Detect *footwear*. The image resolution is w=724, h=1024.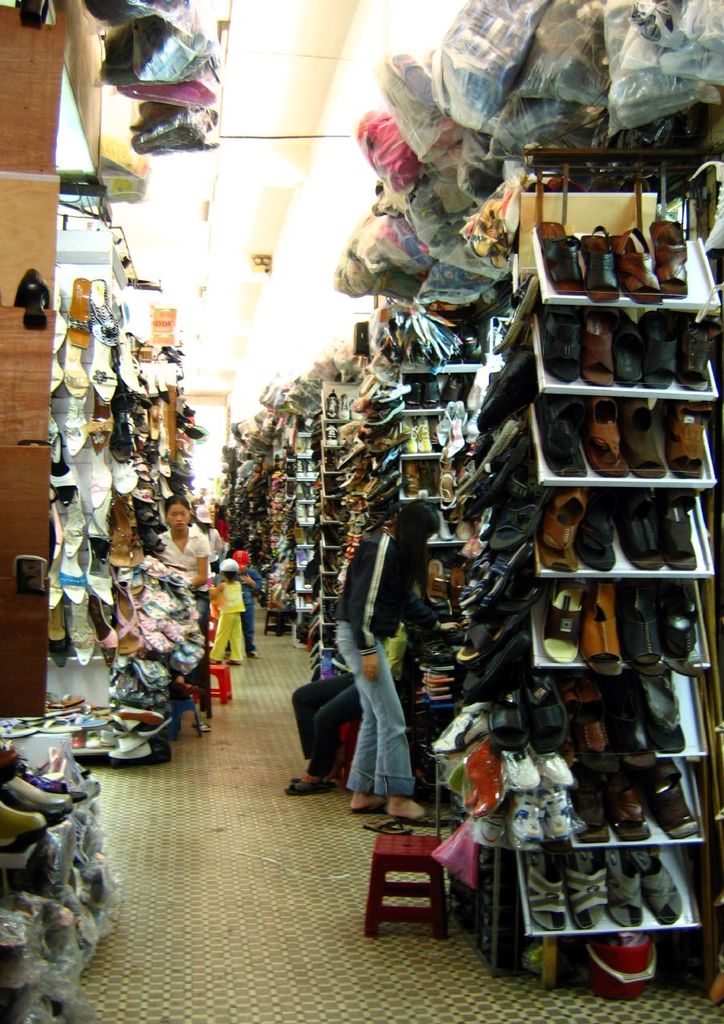
(192,722,214,730).
